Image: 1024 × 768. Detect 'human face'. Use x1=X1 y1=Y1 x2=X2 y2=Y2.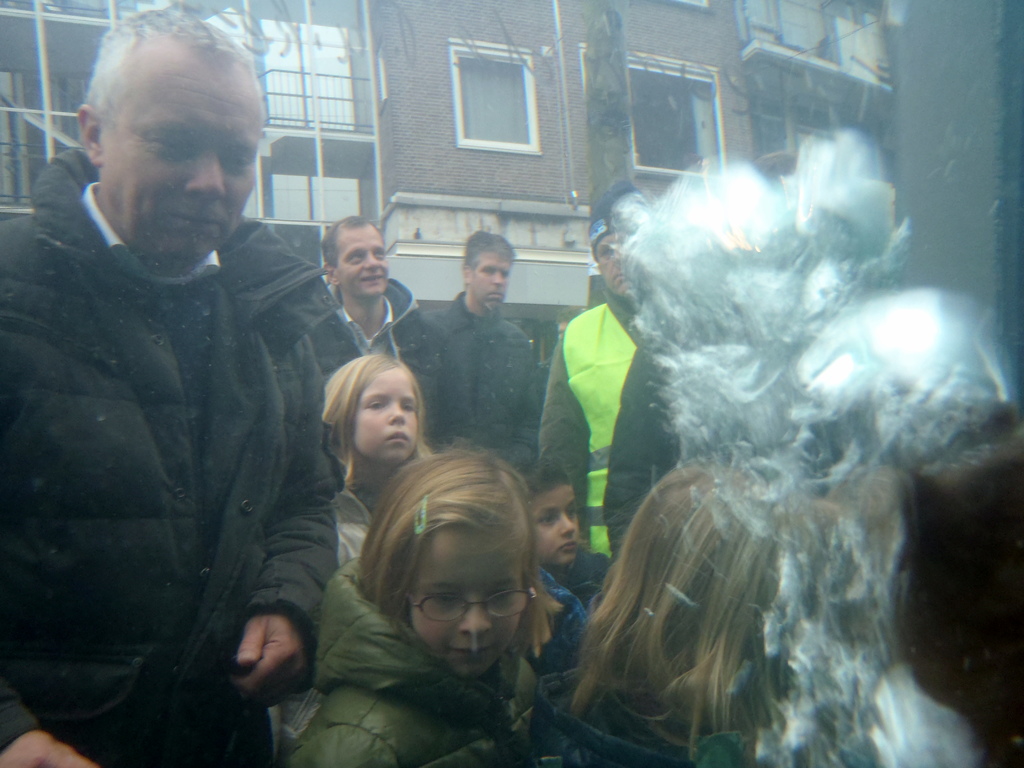
x1=350 y1=369 x2=420 y2=471.
